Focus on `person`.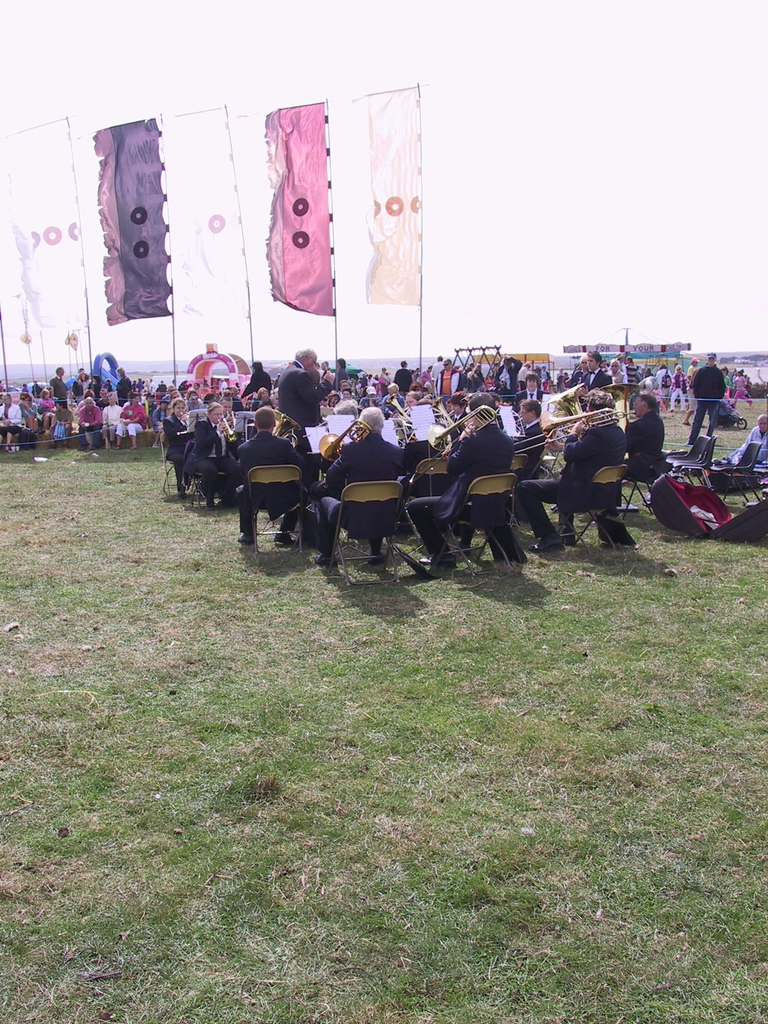
Focused at pyautogui.locateOnScreen(167, 390, 186, 417).
